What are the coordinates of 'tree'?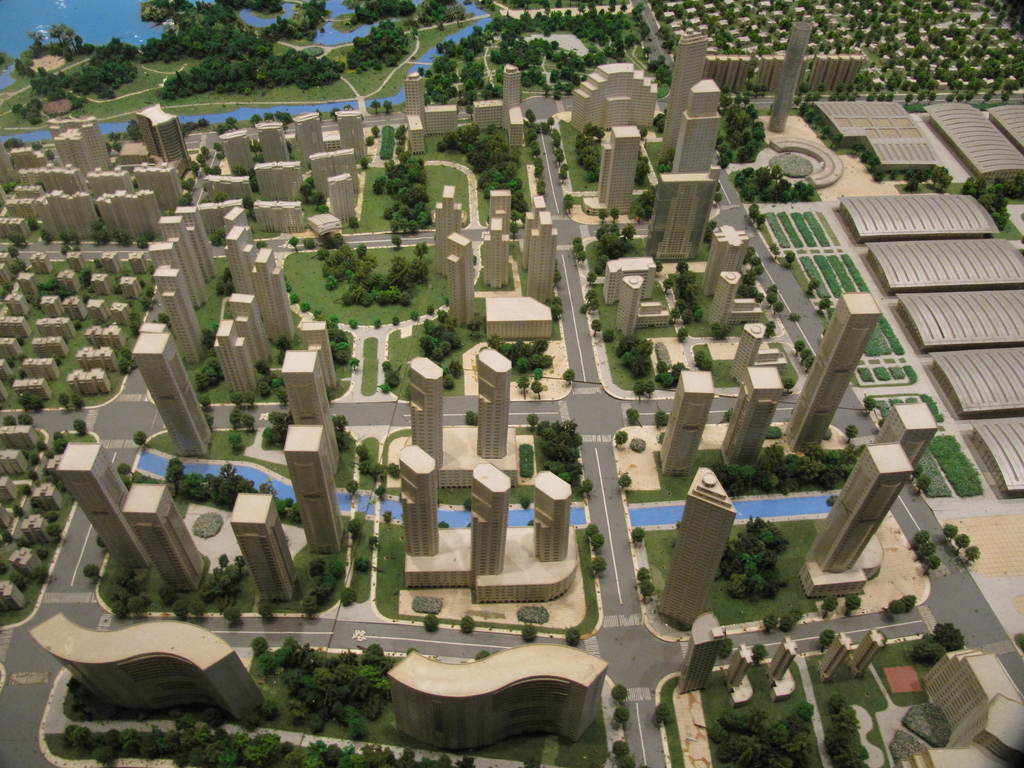
564/367/572/385.
